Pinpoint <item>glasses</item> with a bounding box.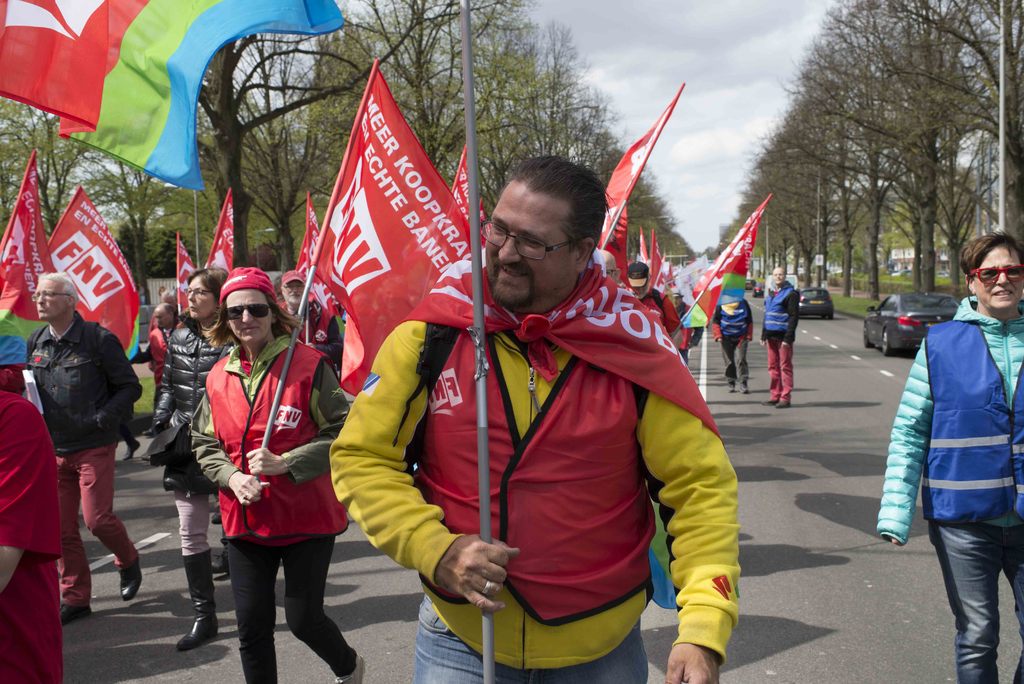
x1=218, y1=303, x2=278, y2=325.
